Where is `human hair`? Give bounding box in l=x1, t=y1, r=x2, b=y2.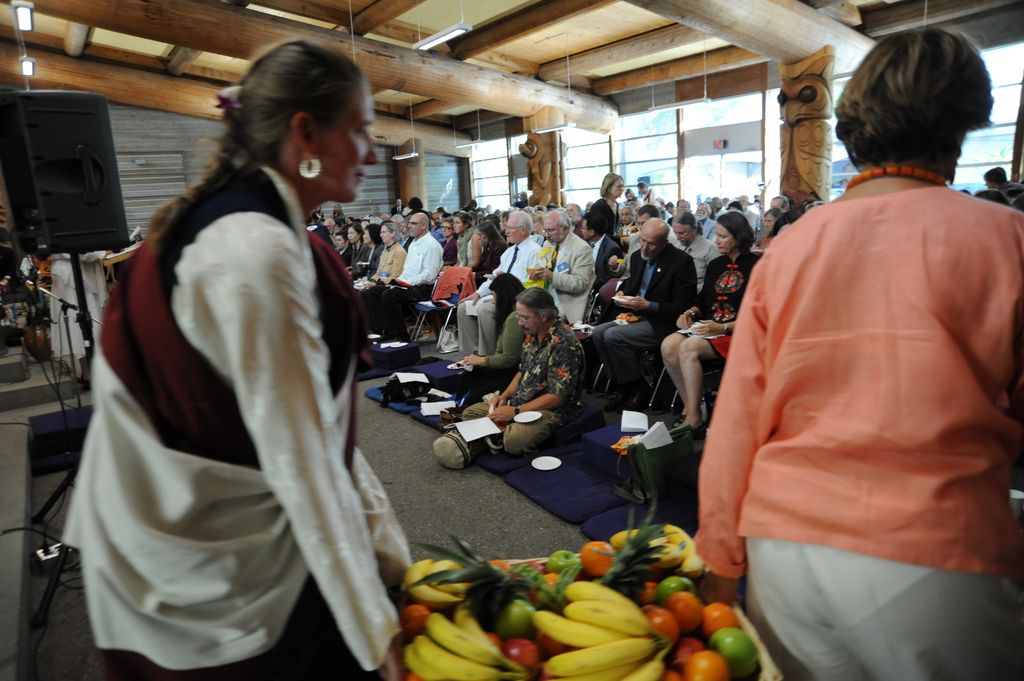
l=851, t=20, r=999, b=182.
